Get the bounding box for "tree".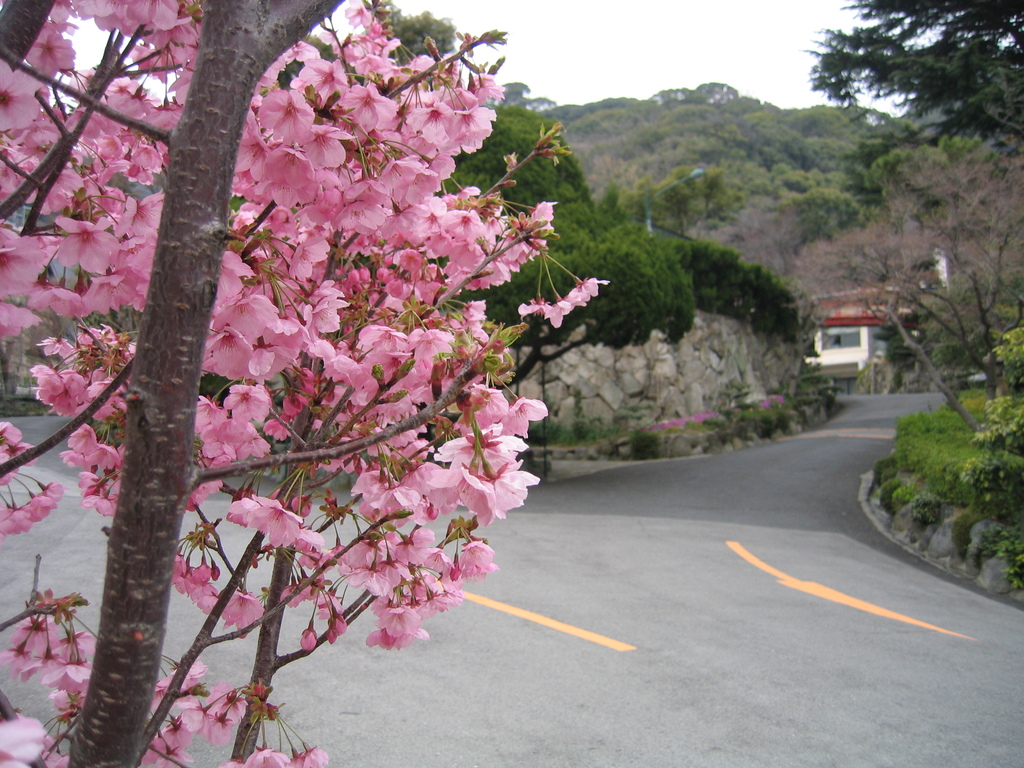
pyautogui.locateOnScreen(804, 0, 1023, 175).
